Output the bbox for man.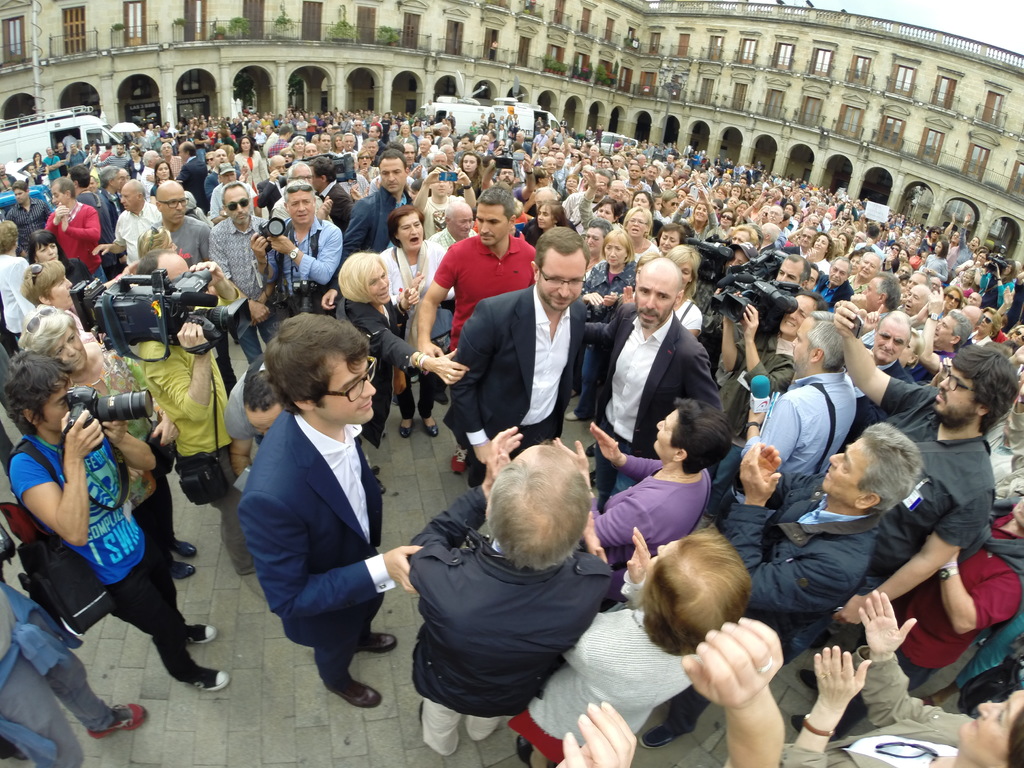
bbox=(253, 177, 335, 311).
